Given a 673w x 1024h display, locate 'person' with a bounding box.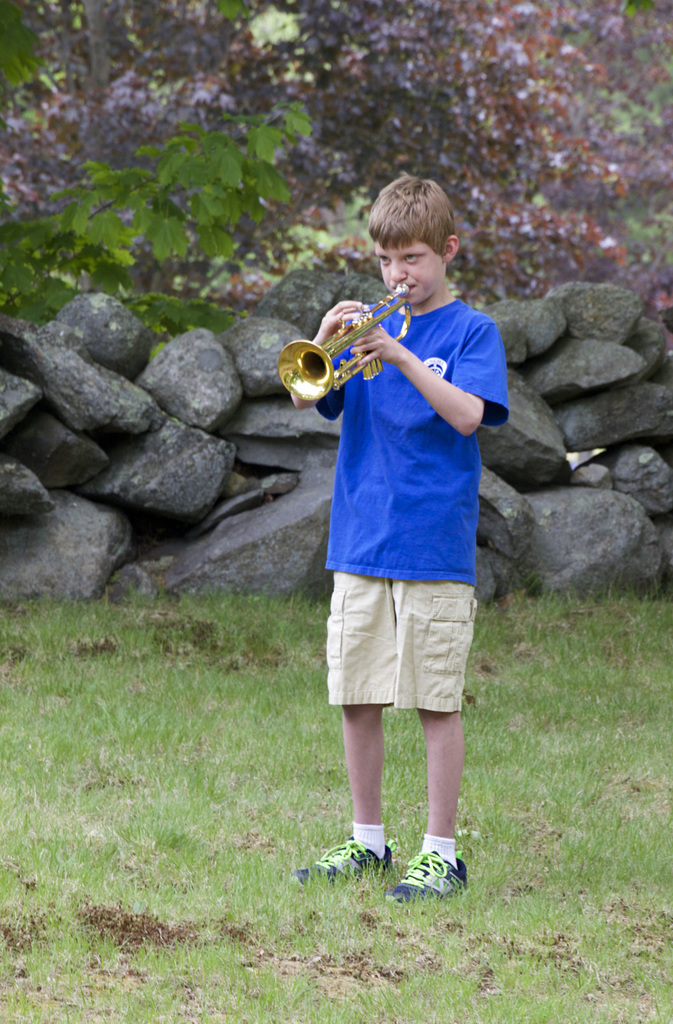
Located: rect(279, 109, 484, 873).
